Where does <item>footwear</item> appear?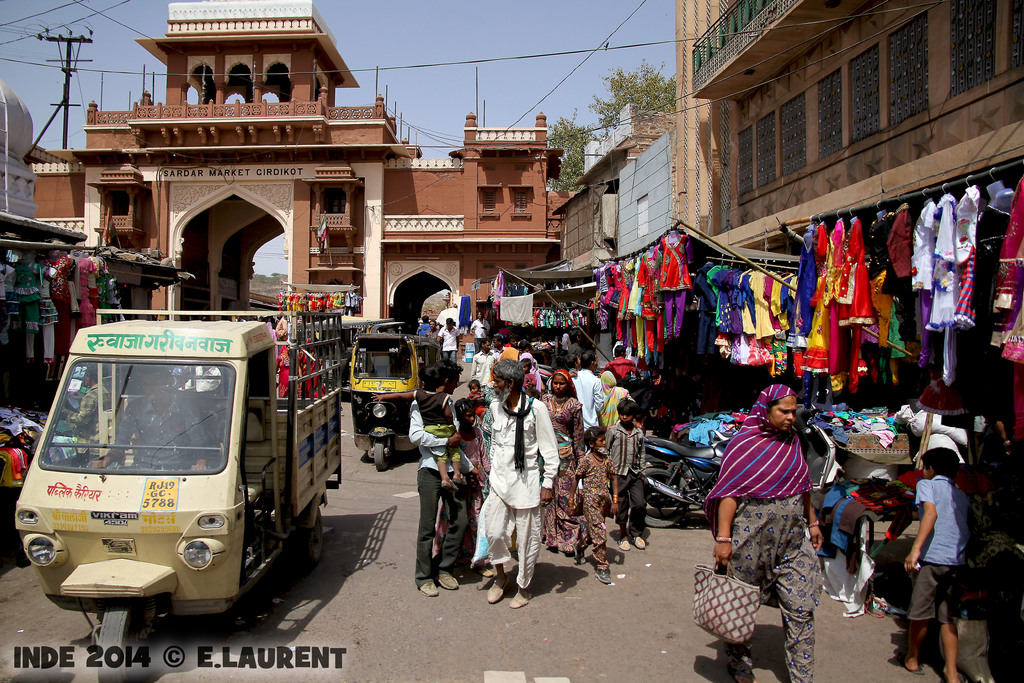
Appears at crop(627, 536, 644, 545).
